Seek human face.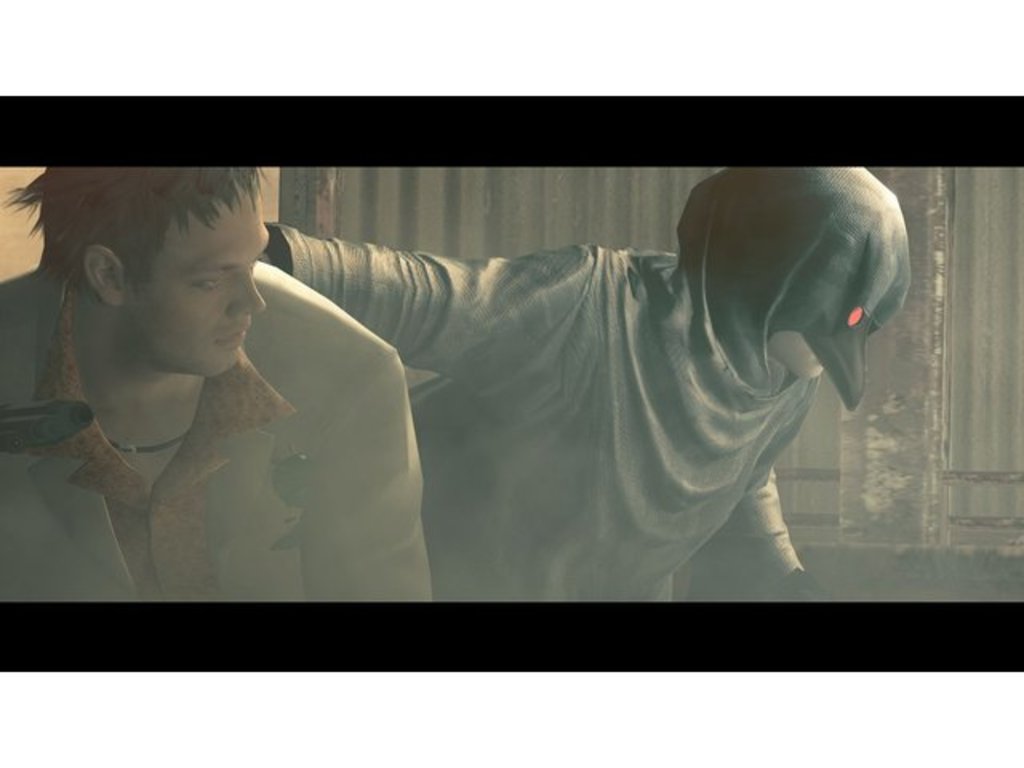
locate(125, 179, 272, 378).
